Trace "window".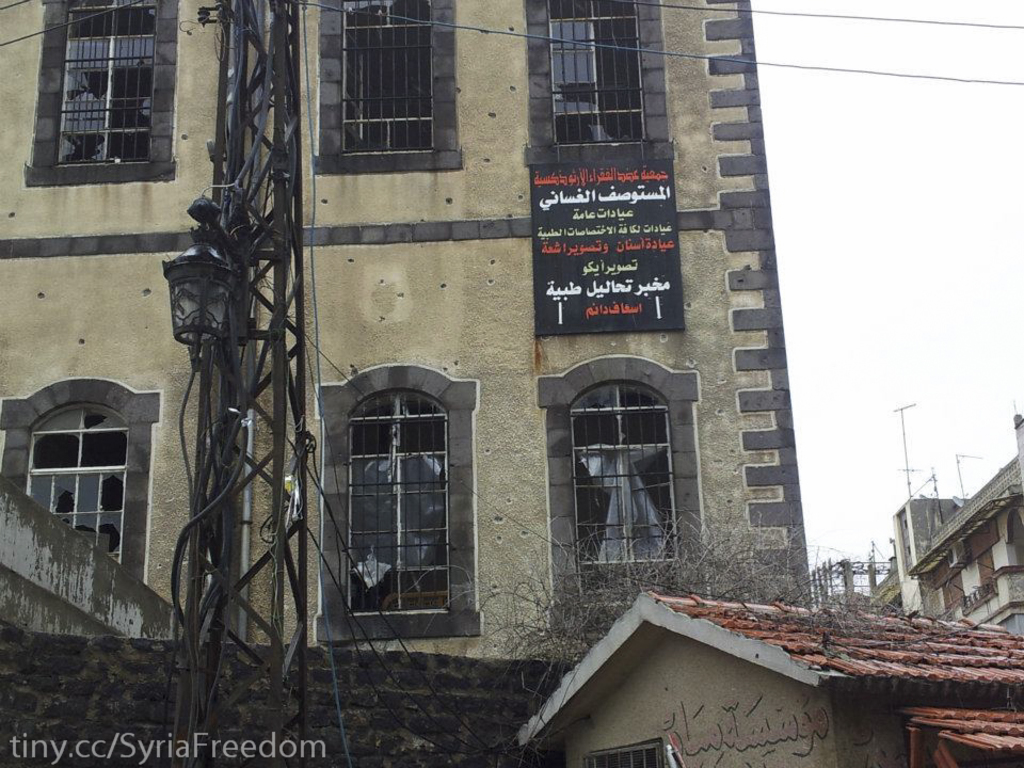
Traced to [53,0,160,169].
